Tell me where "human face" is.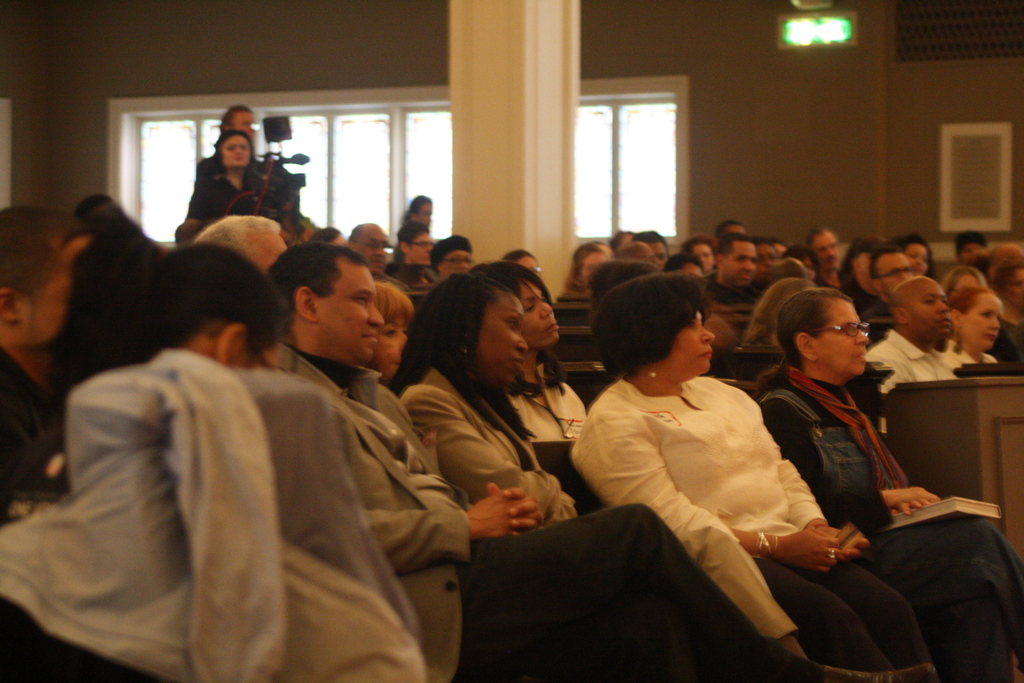
"human face" is at box=[668, 313, 714, 374].
